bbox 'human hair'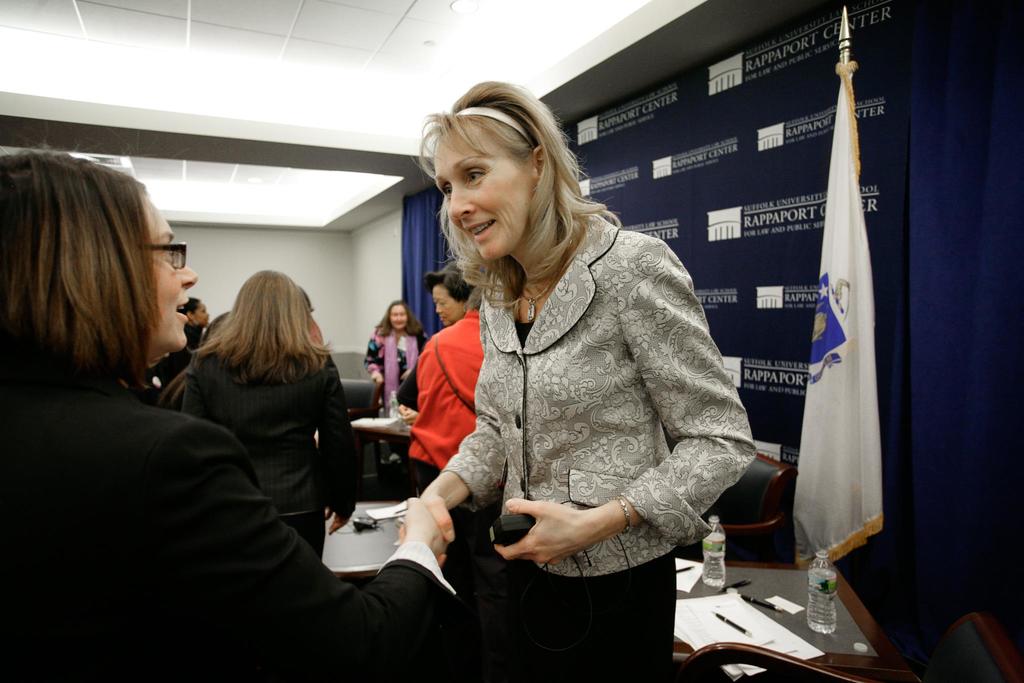
region(178, 297, 203, 333)
